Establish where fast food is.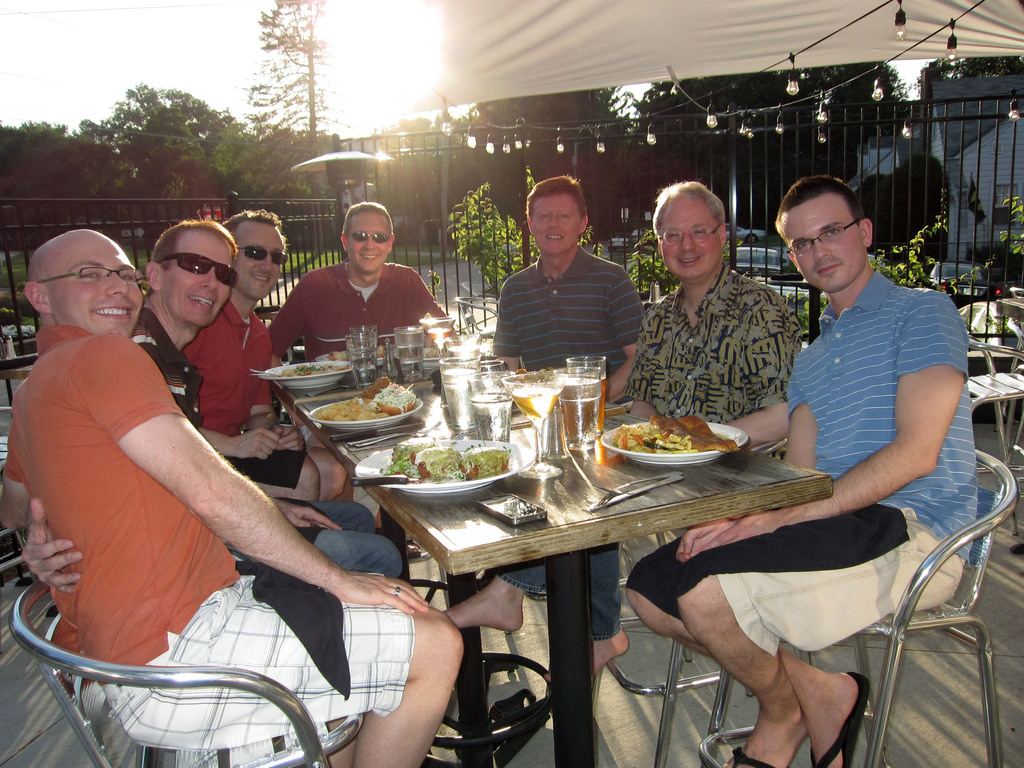
Established at 387, 439, 504, 467.
